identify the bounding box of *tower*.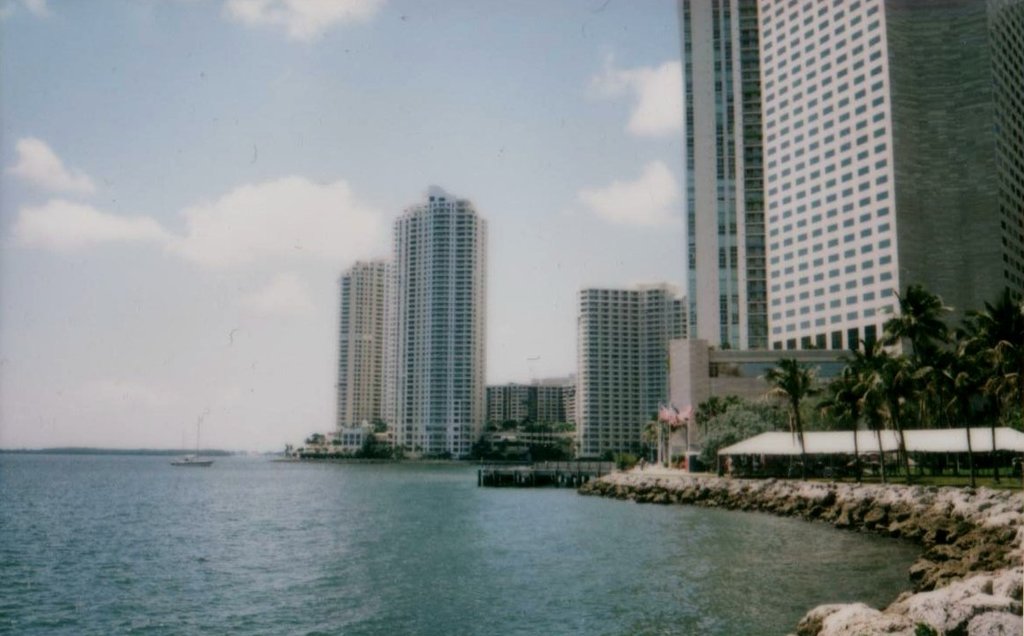
l=392, t=182, r=489, b=456.
